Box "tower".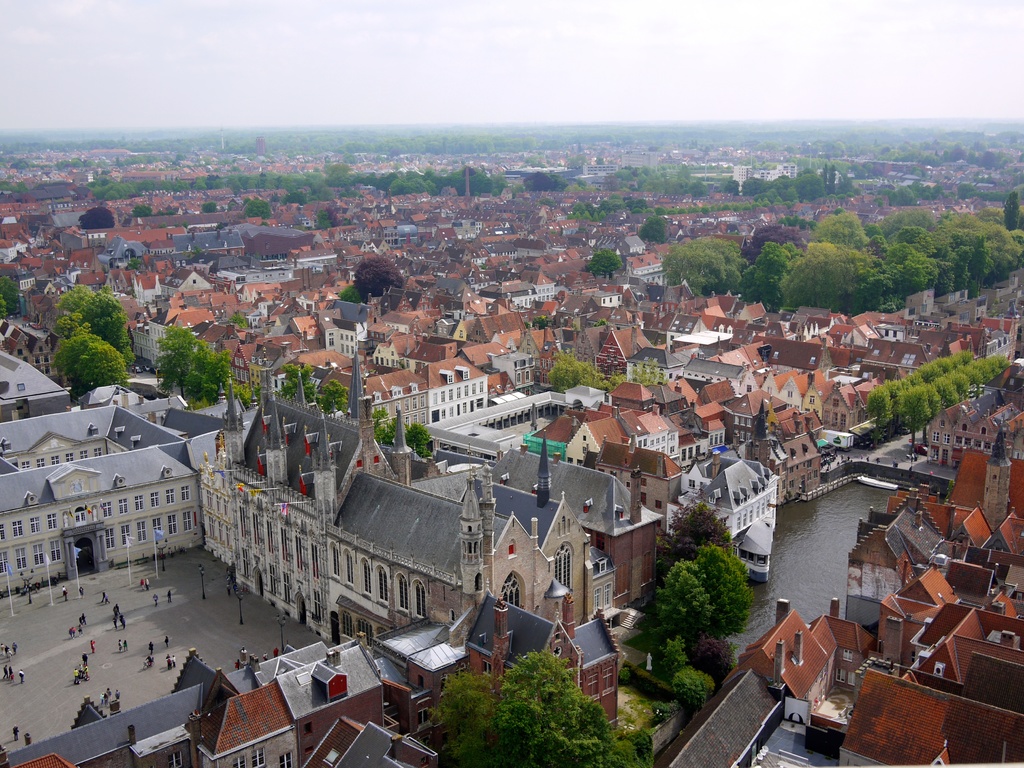
[341,394,404,490].
